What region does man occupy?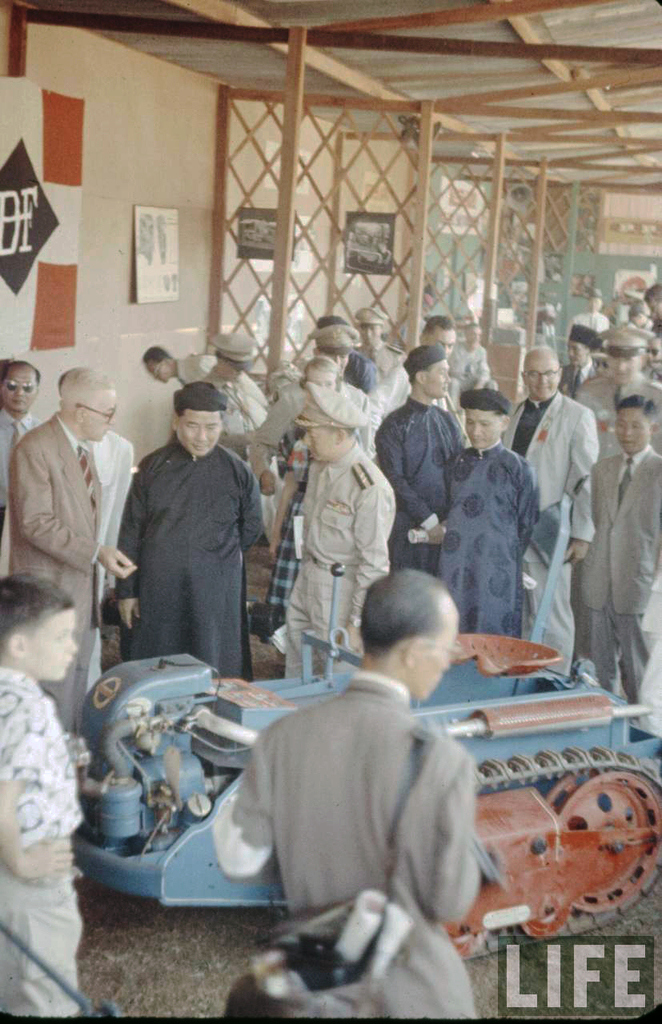
crop(501, 342, 596, 675).
